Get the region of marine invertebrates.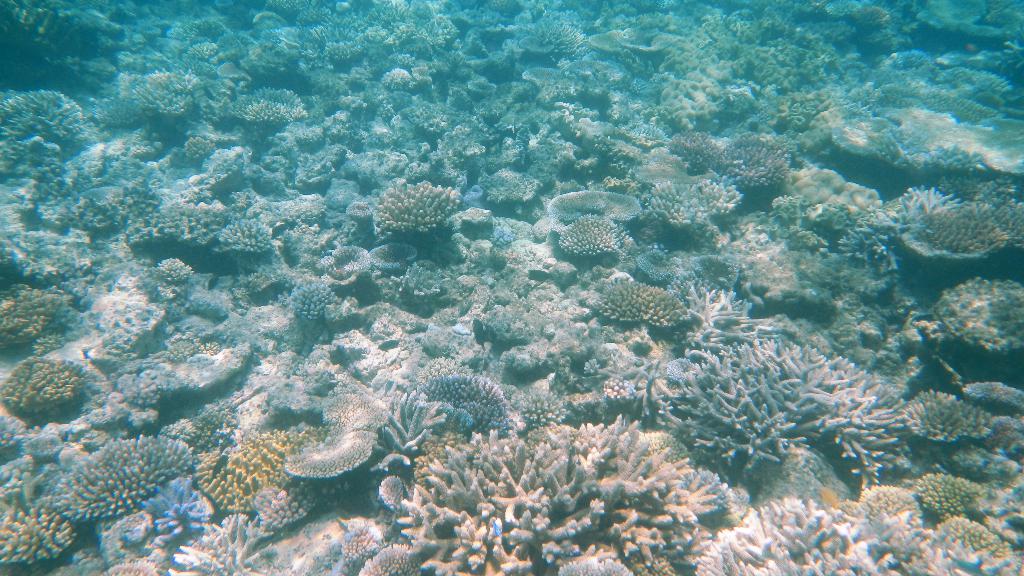
detection(325, 42, 365, 68).
